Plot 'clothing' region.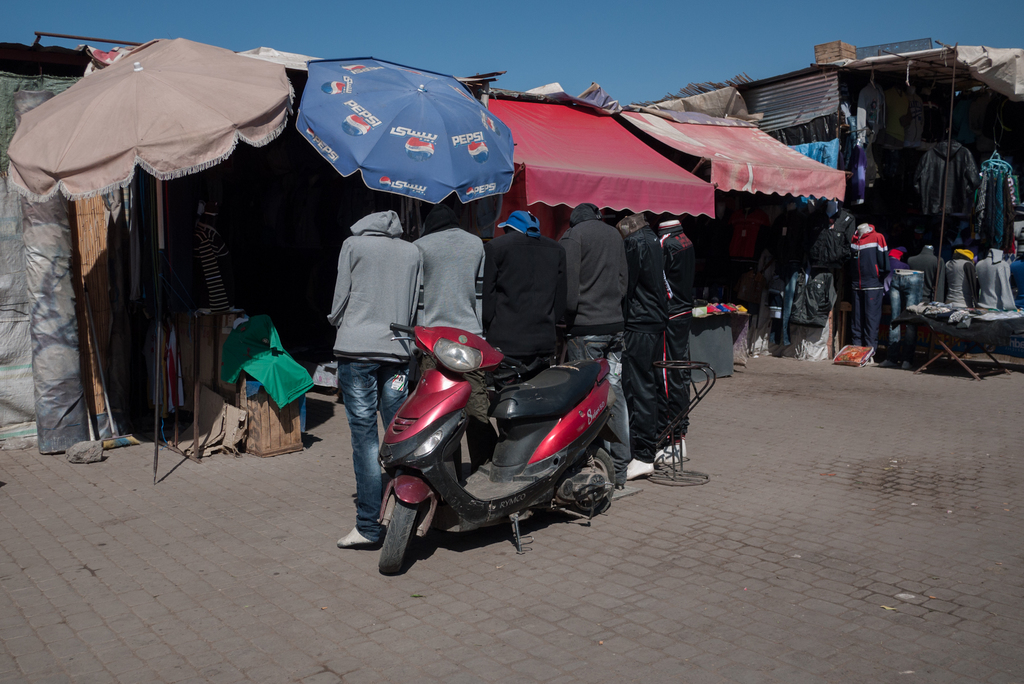
Plotted at [x1=938, y1=251, x2=972, y2=309].
